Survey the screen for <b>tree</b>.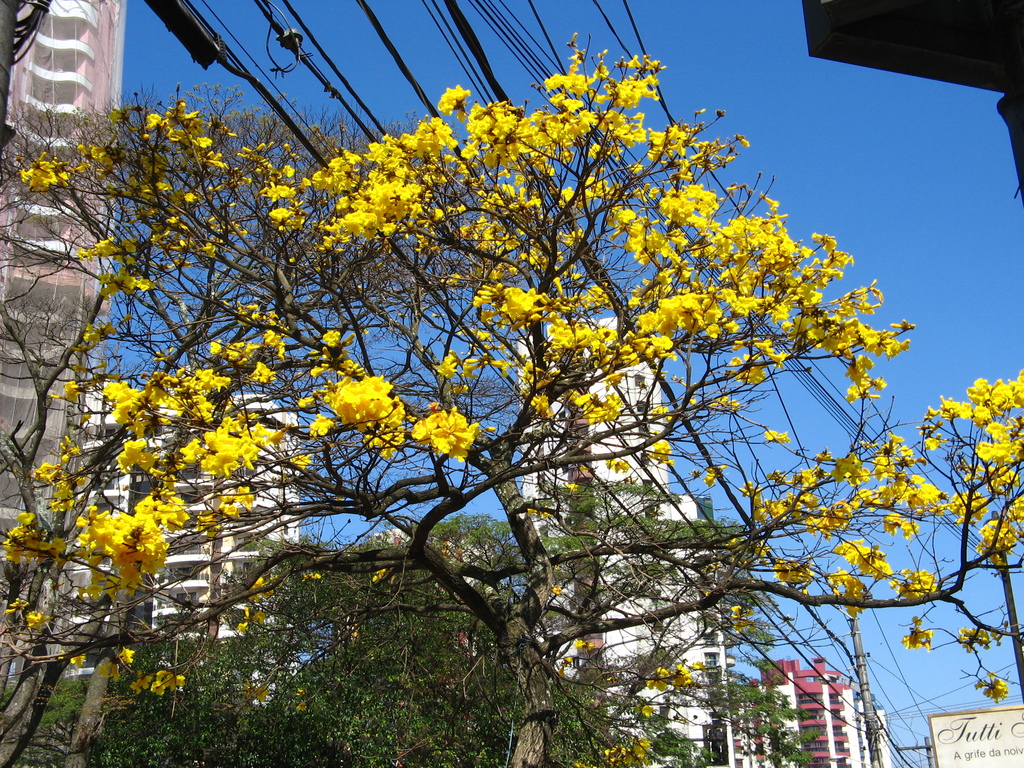
Survey found: region(3, 0, 988, 739).
